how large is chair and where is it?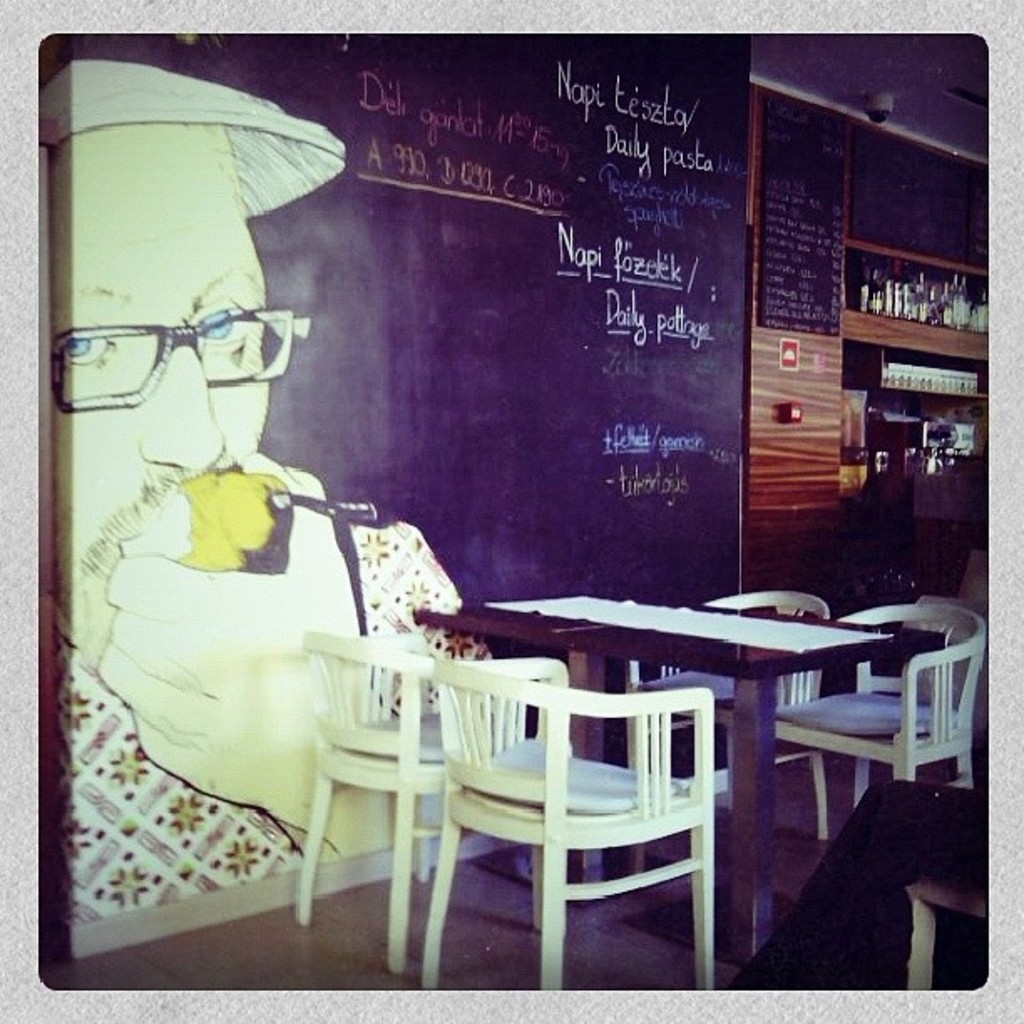
Bounding box: [298,632,572,970].
